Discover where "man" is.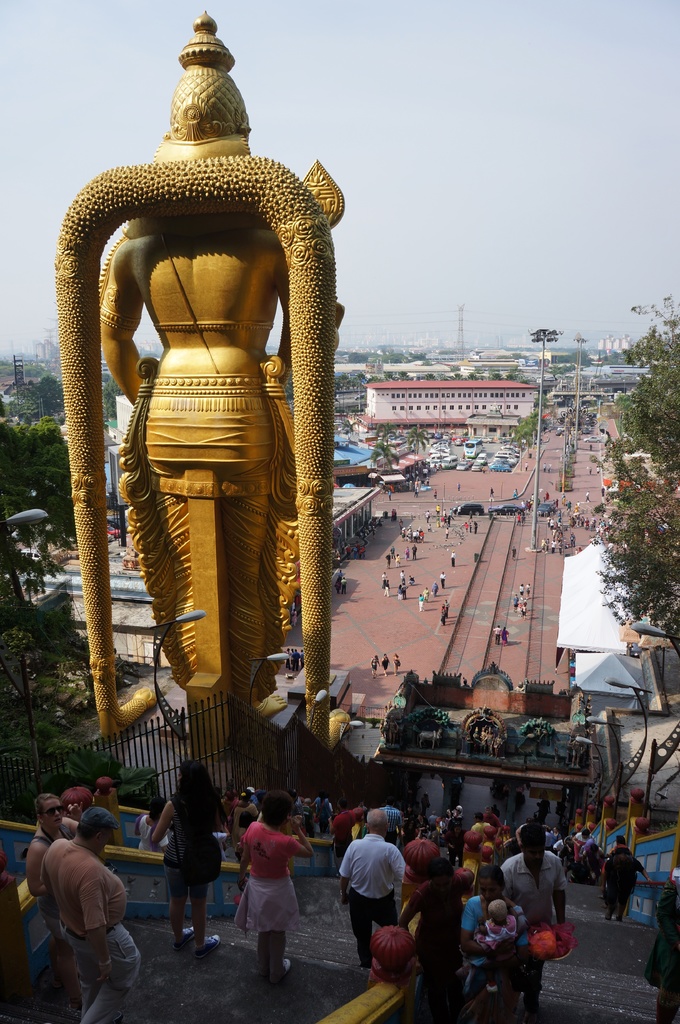
Discovered at <region>413, 485, 418, 499</region>.
